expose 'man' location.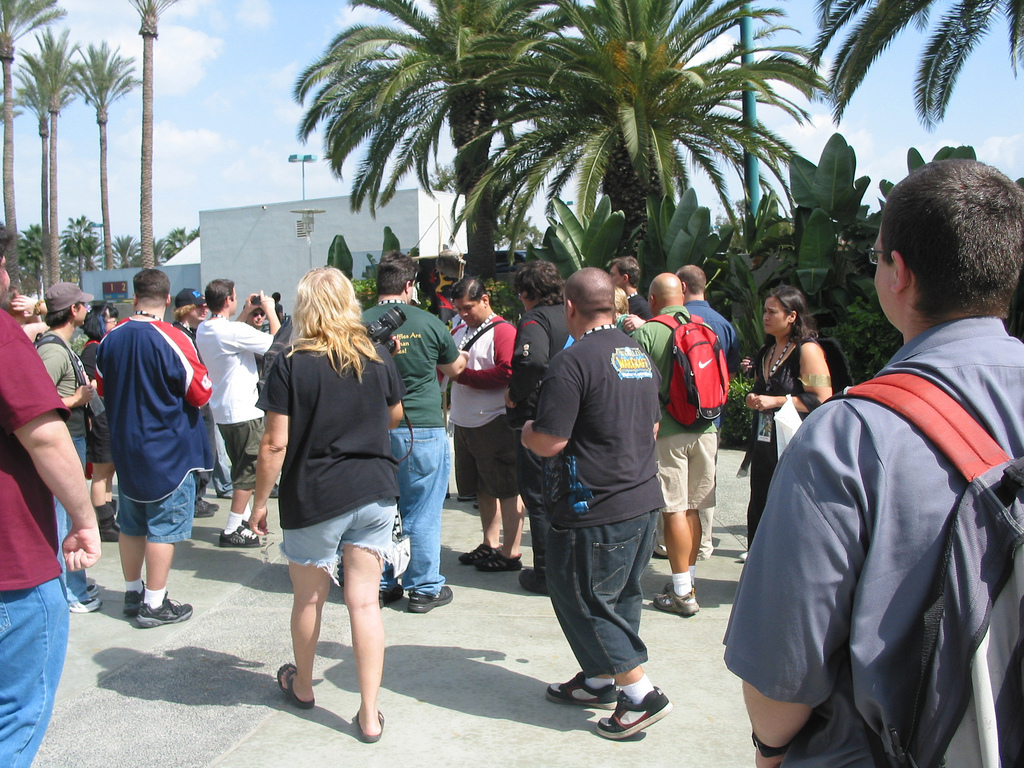
Exposed at box(355, 249, 468, 615).
